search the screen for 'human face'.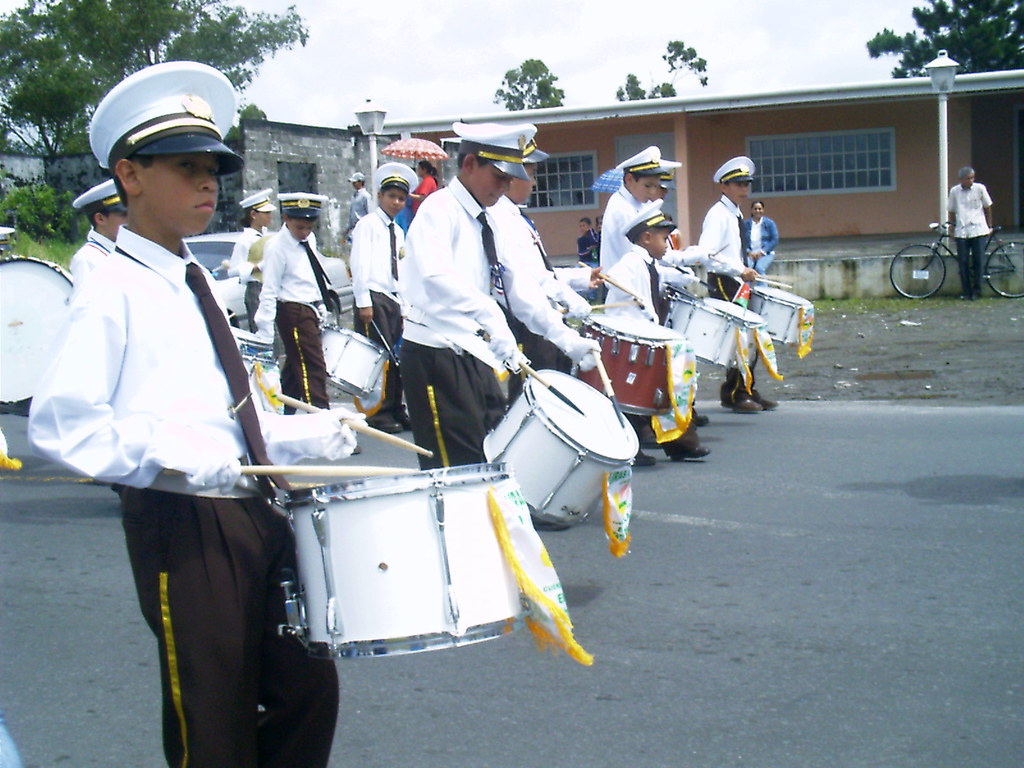
Found at <region>649, 230, 669, 260</region>.
